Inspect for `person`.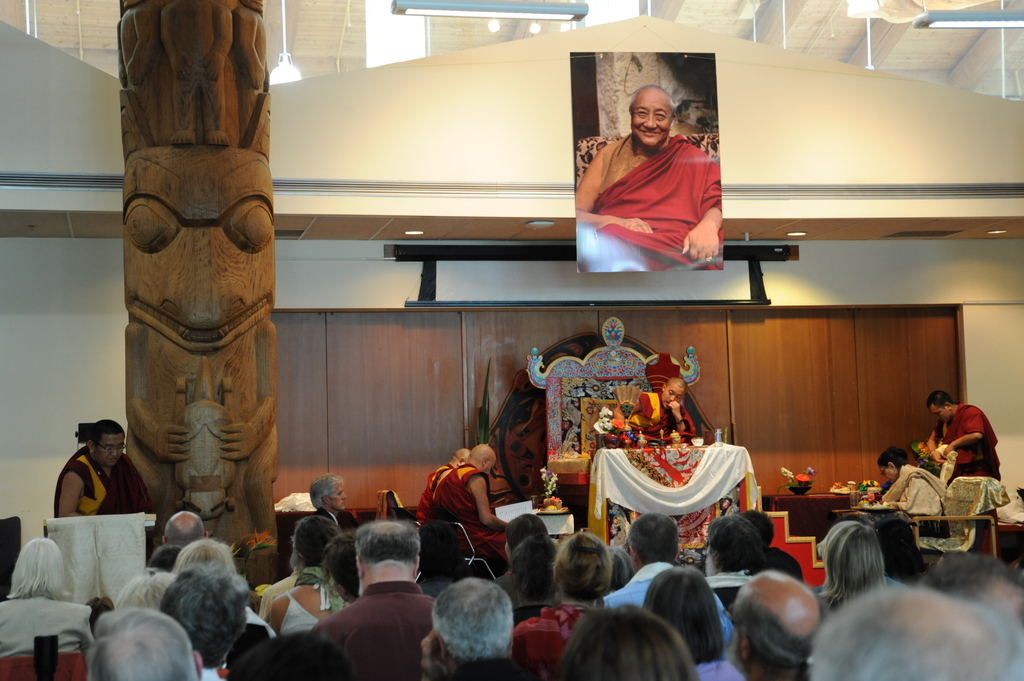
Inspection: bbox=(573, 88, 735, 268).
